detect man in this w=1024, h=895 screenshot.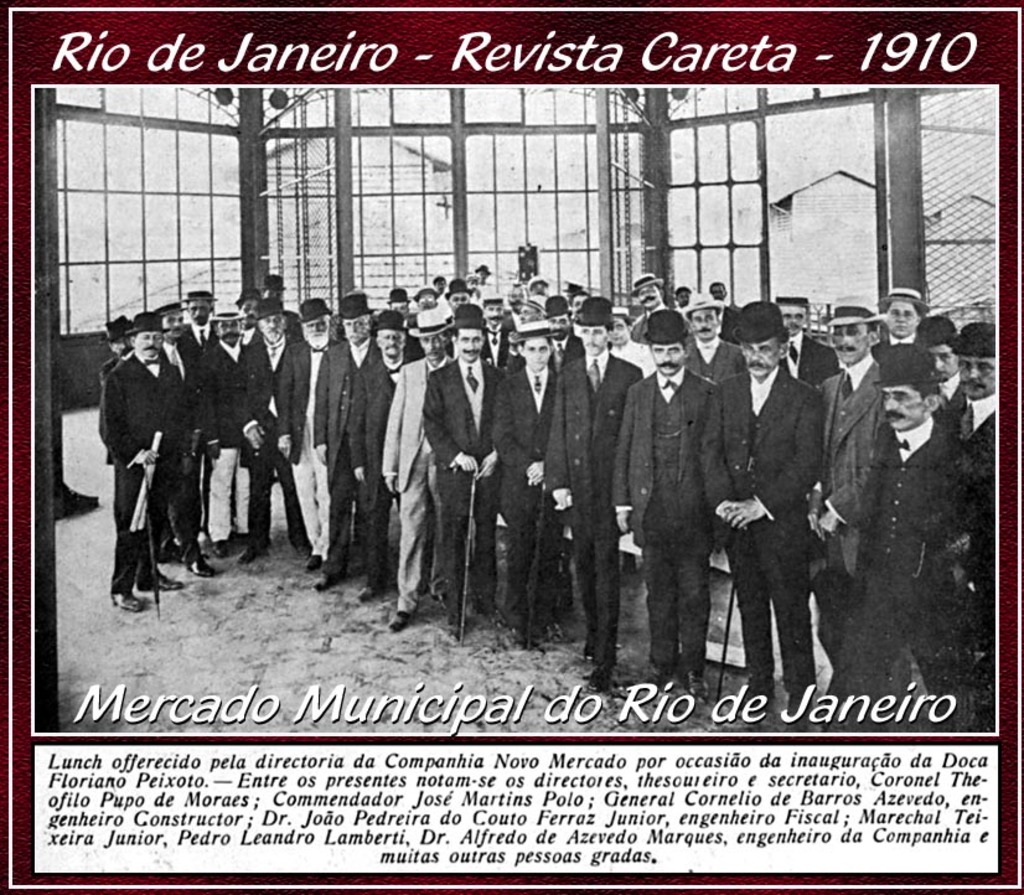
Detection: {"x1": 477, "y1": 293, "x2": 508, "y2": 367}.
